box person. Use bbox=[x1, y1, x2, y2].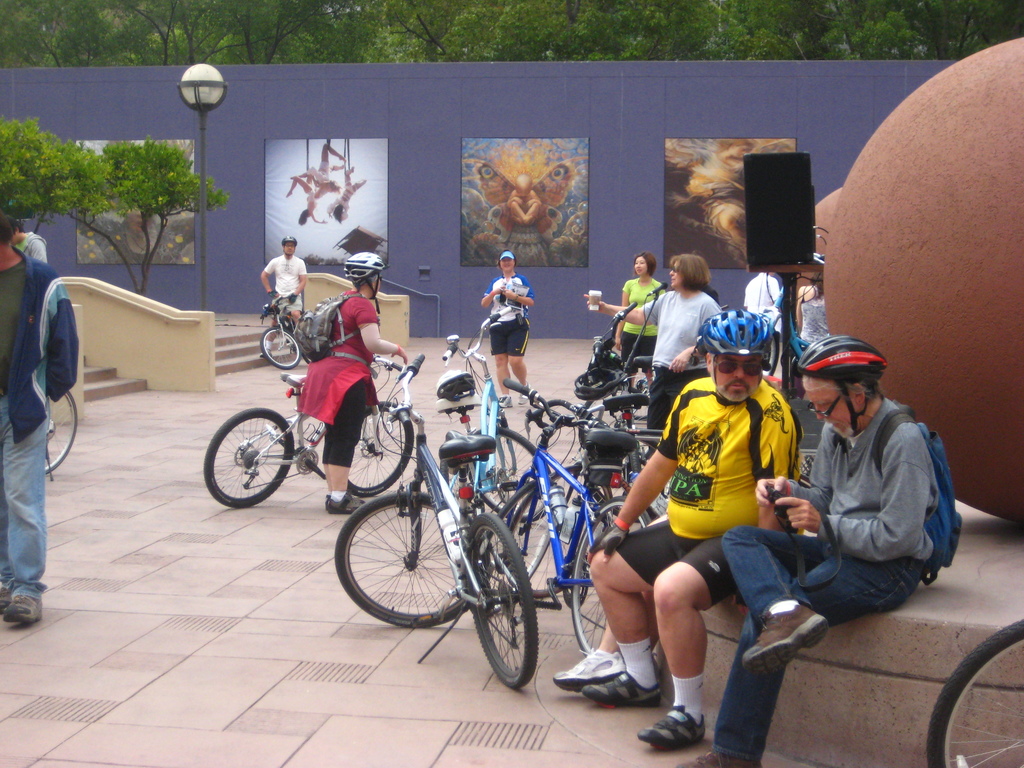
bbox=[584, 252, 720, 456].
